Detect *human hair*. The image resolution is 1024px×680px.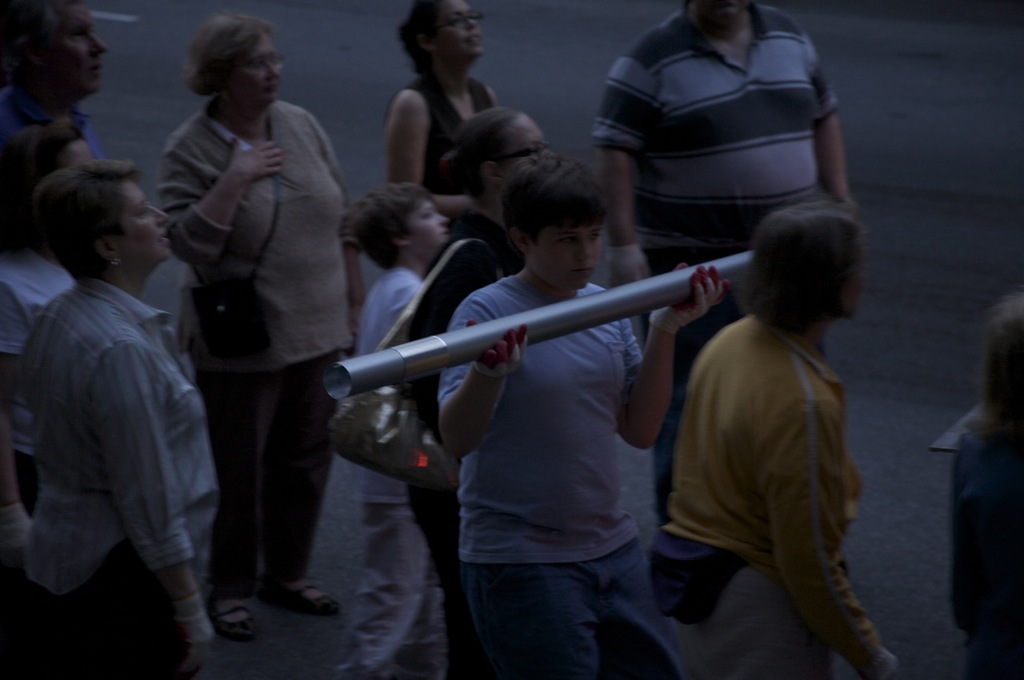
rect(450, 106, 518, 203).
